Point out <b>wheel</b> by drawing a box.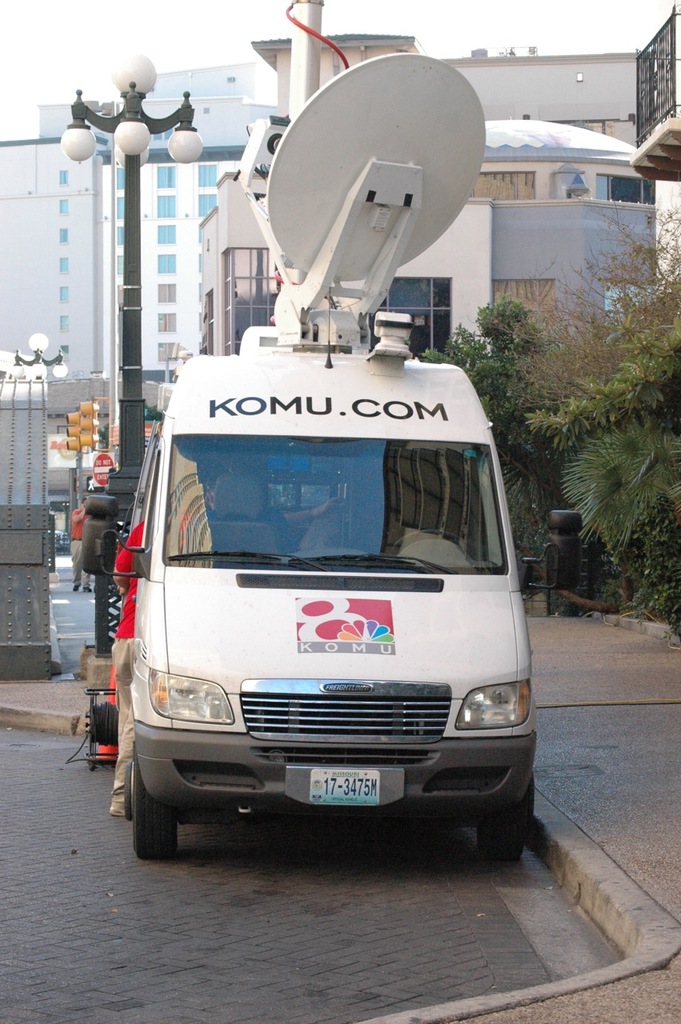
(127,760,193,856).
